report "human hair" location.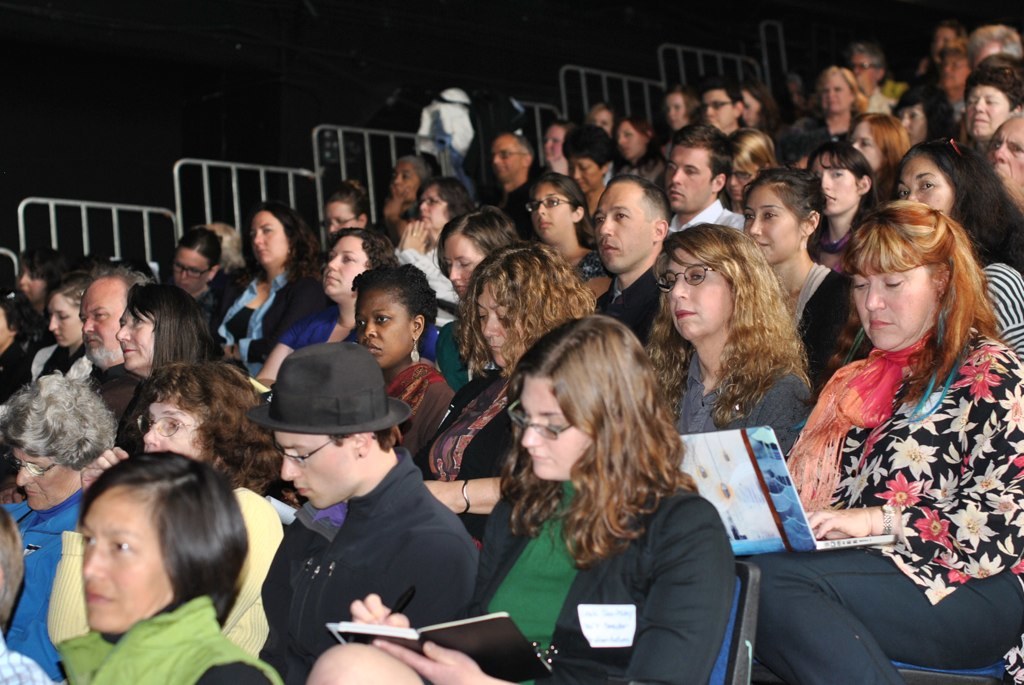
Report: 834:197:1008:403.
